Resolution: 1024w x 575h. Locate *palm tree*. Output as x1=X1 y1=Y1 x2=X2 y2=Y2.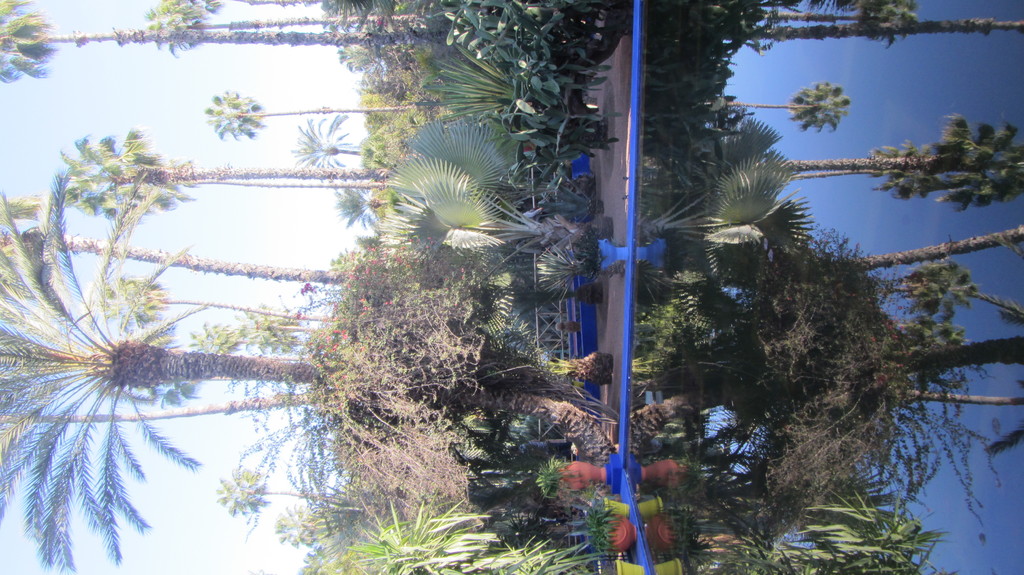
x1=0 y1=170 x2=323 y2=569.
